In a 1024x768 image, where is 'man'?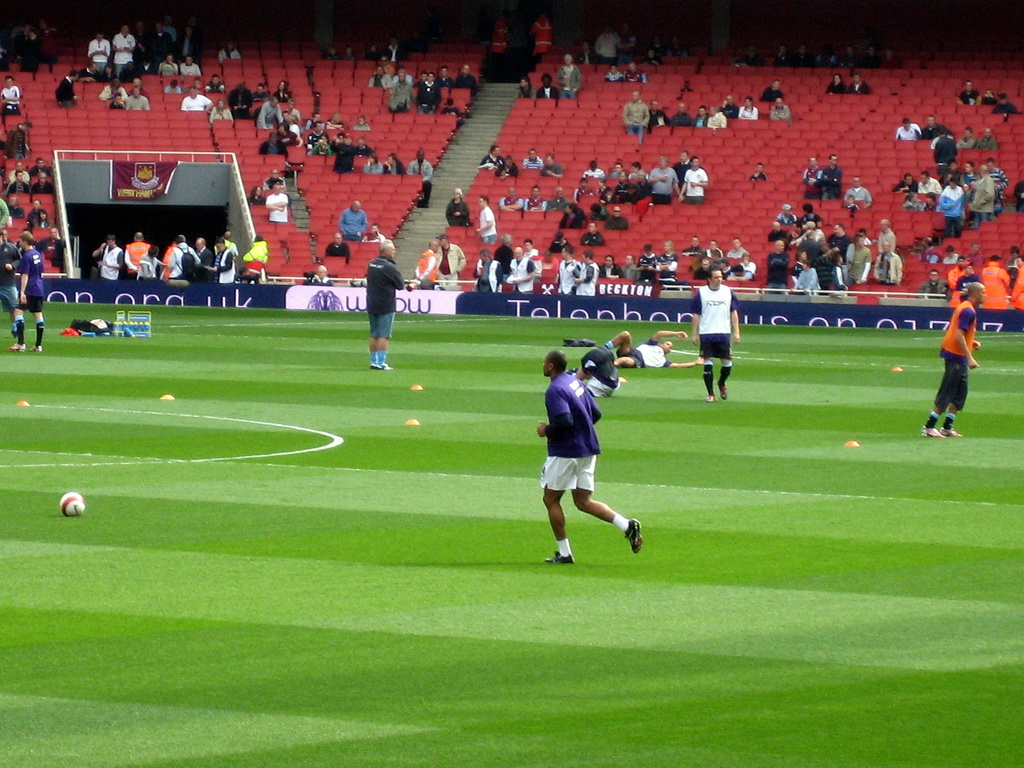
detection(459, 60, 483, 91).
